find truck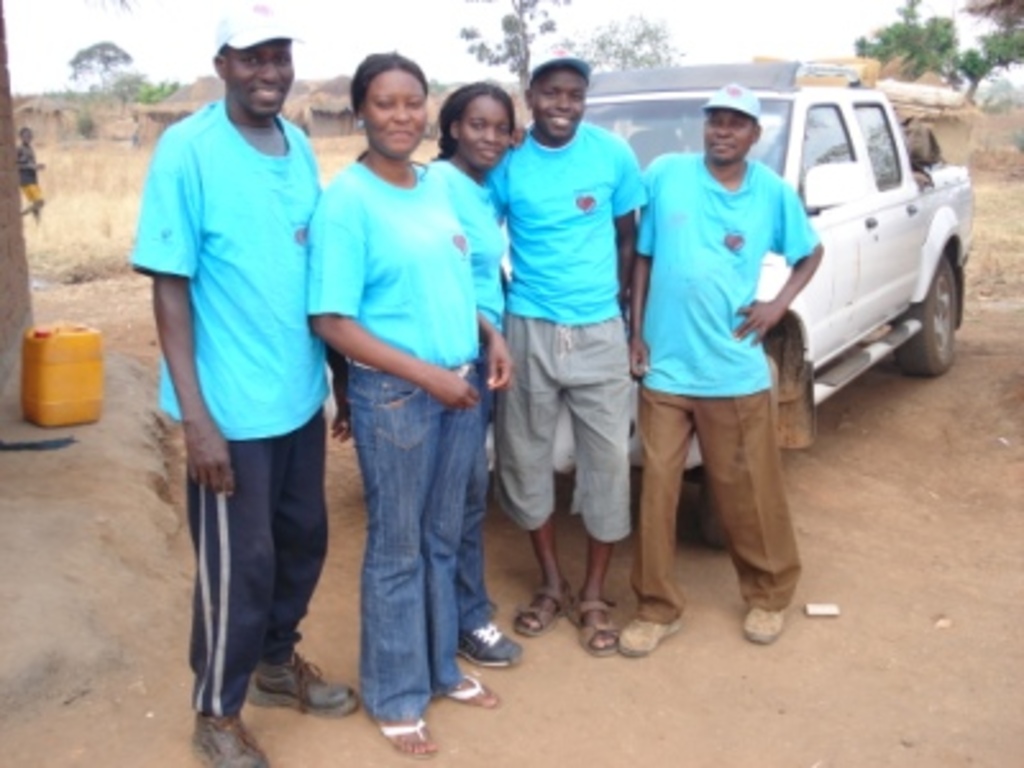
(x1=530, y1=72, x2=998, y2=379)
